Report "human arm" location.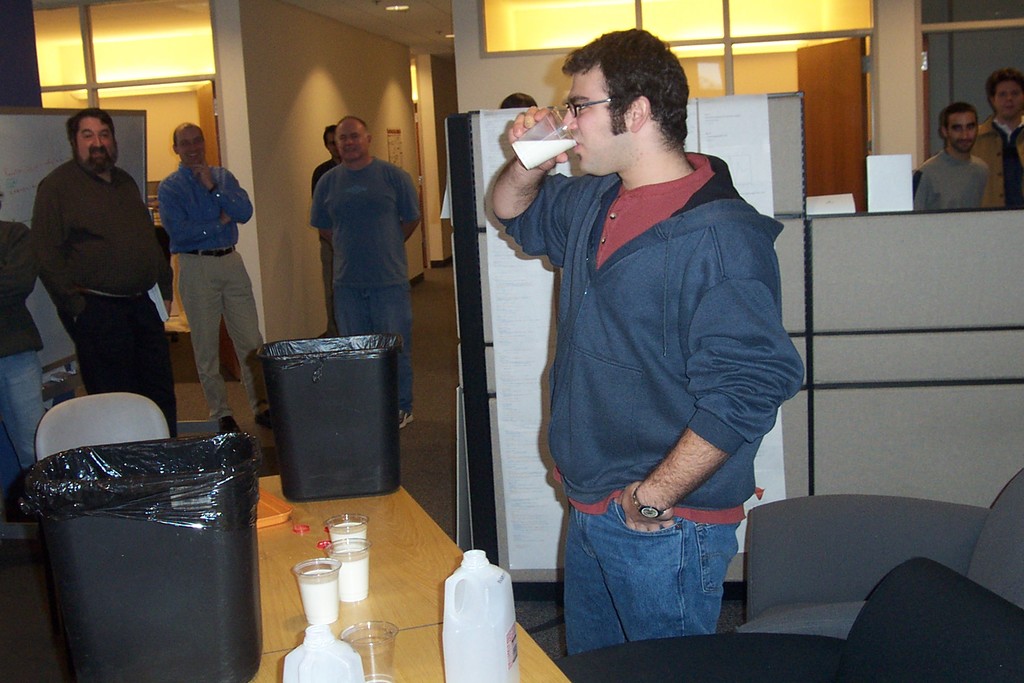
Report: l=604, t=226, r=808, b=534.
